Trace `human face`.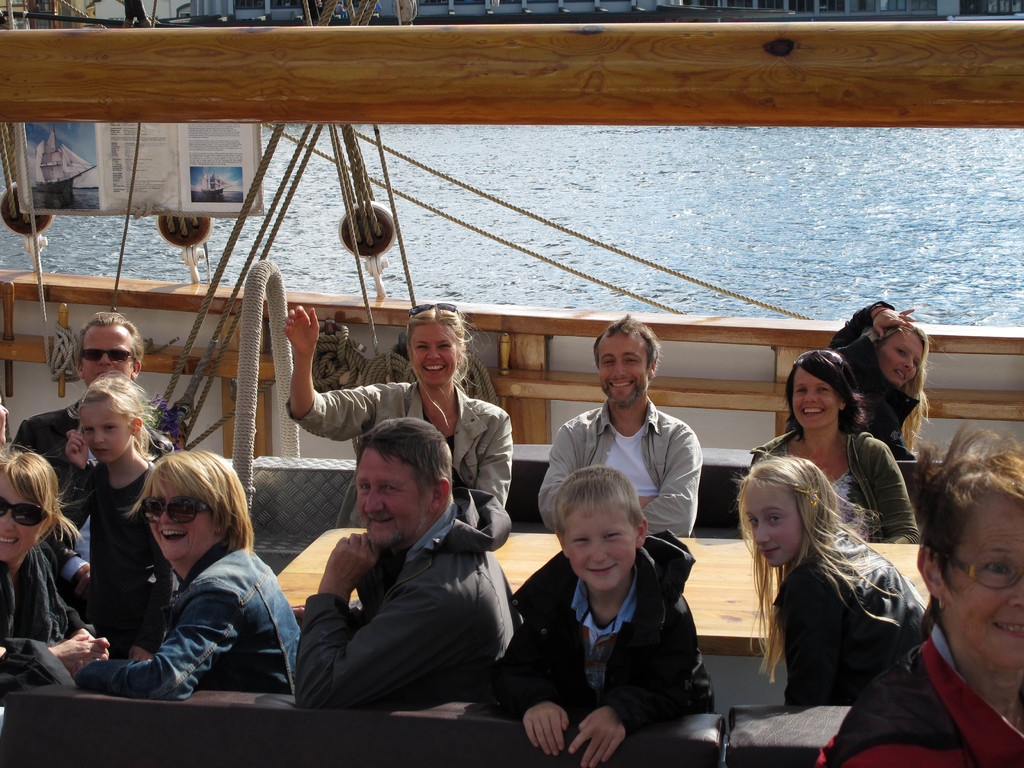
Traced to locate(745, 479, 804, 566).
